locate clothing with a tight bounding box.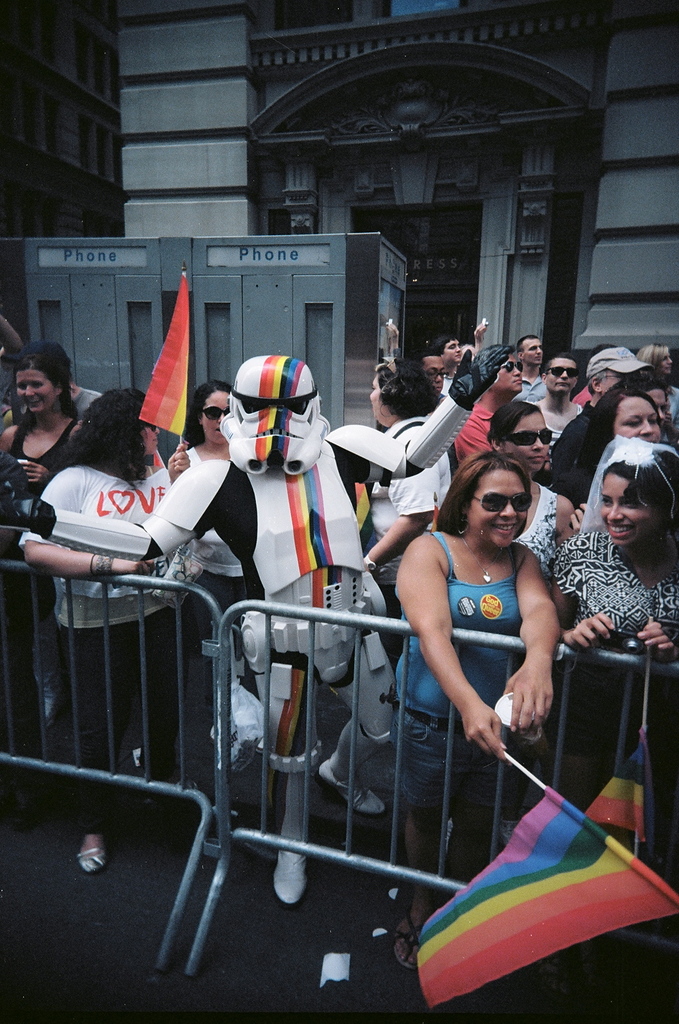
19/458/175/824.
